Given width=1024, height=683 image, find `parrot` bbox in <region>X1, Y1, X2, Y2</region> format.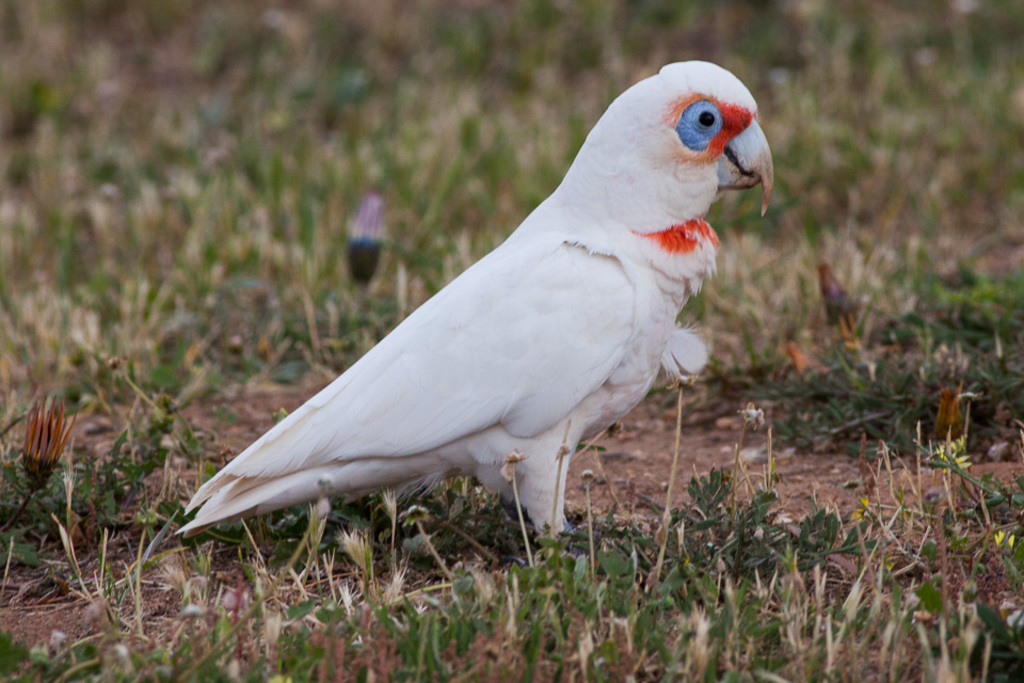
<region>176, 55, 774, 568</region>.
